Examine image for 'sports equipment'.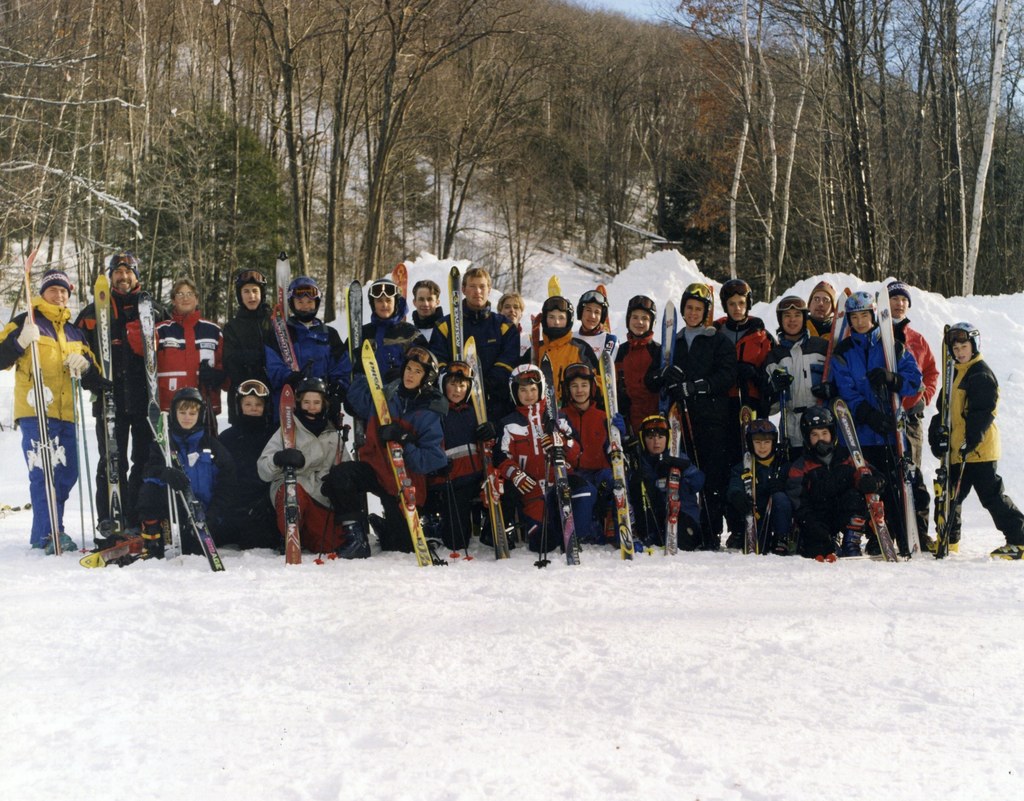
Examination result: <bbox>269, 305, 298, 373</bbox>.
